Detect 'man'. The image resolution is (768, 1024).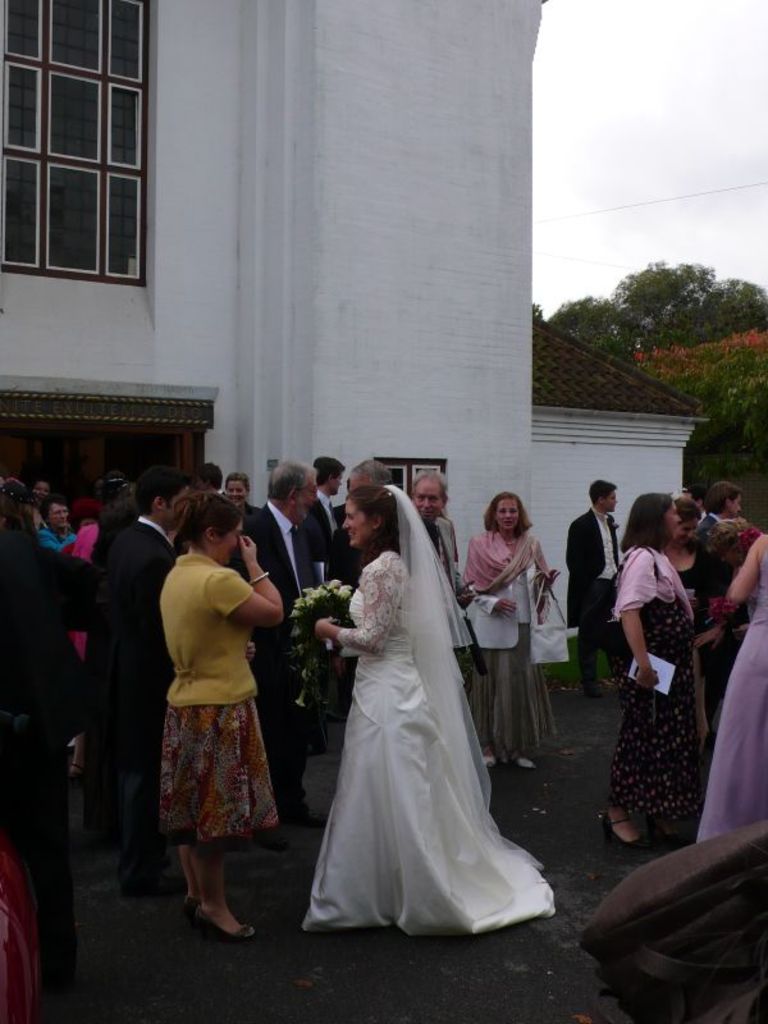
left=196, top=460, right=228, bottom=500.
